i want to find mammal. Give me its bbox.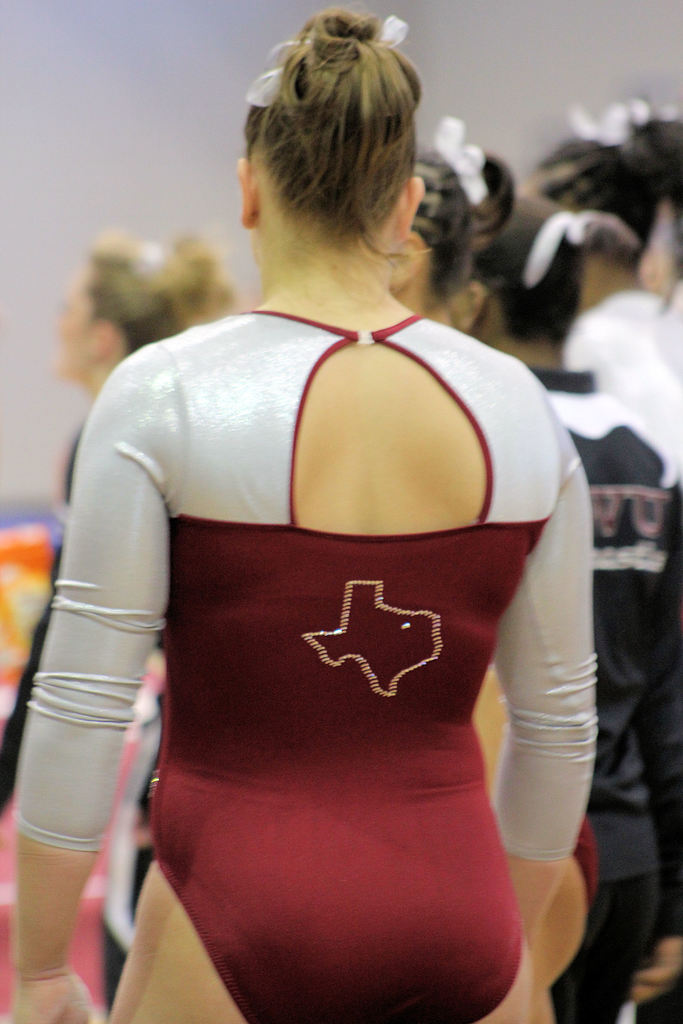
0 225 240 1020.
